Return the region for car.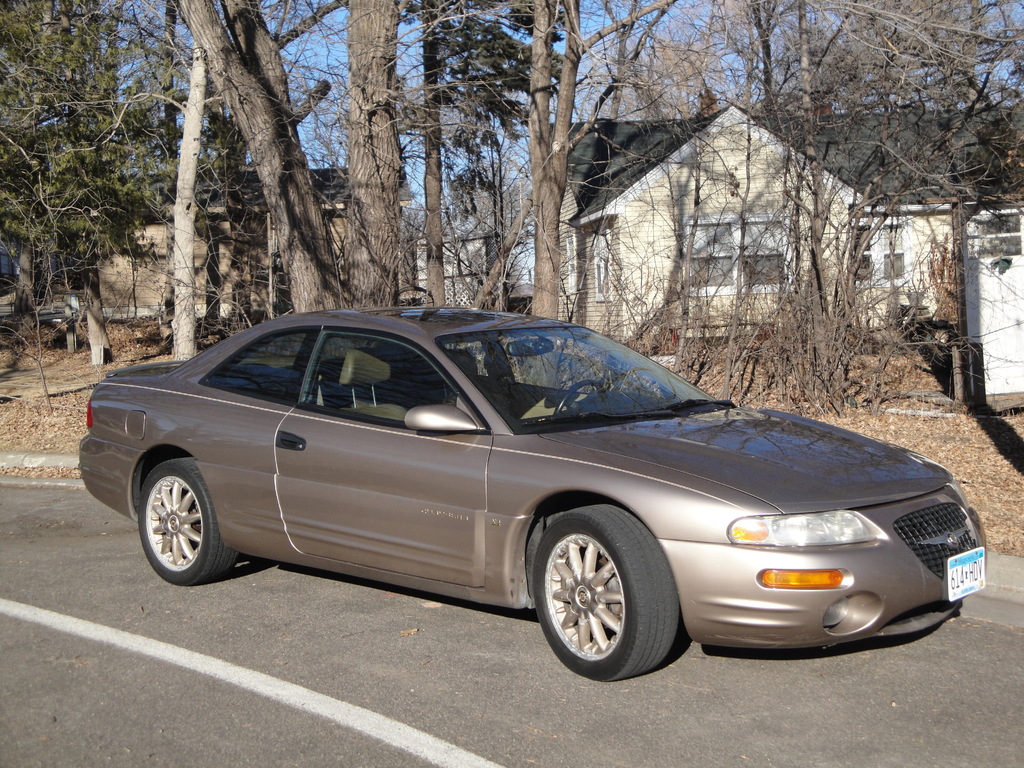
bbox=[78, 246, 987, 683].
